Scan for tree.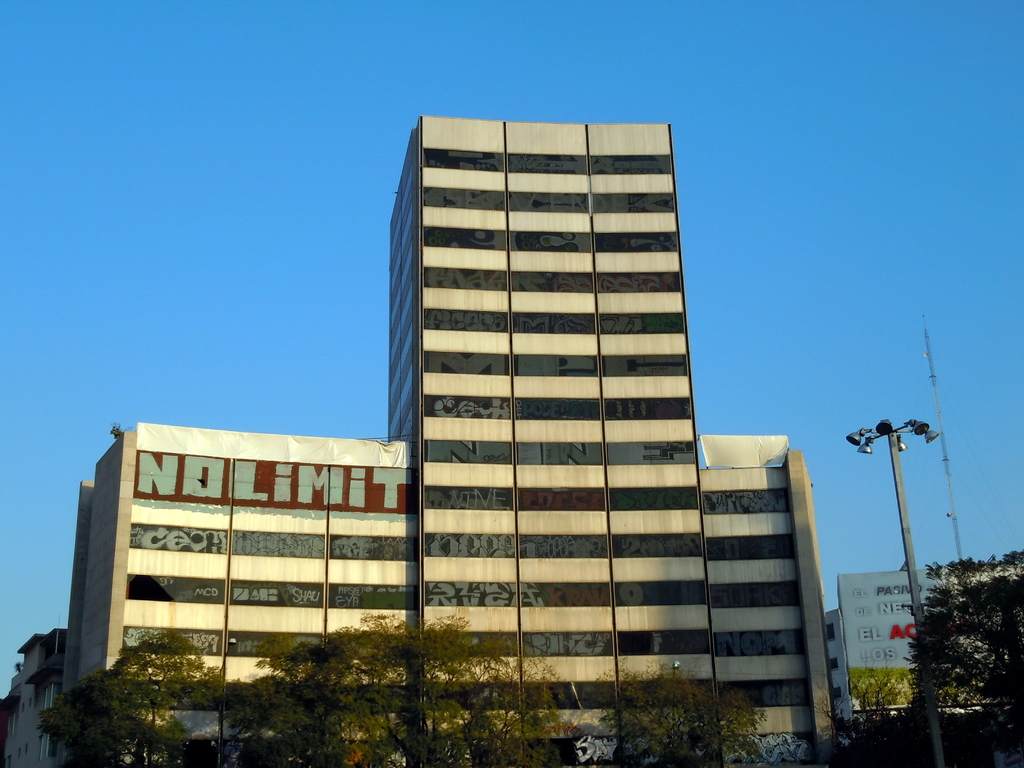
Scan result: rect(810, 664, 1023, 767).
